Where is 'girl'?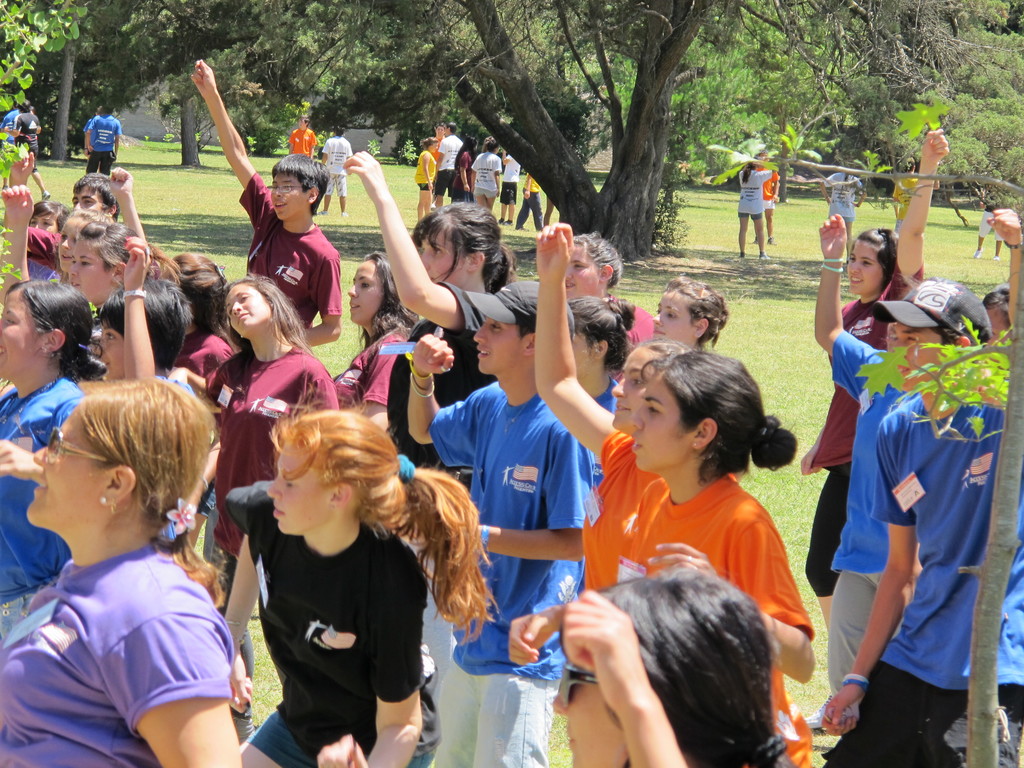
box(532, 222, 742, 591).
